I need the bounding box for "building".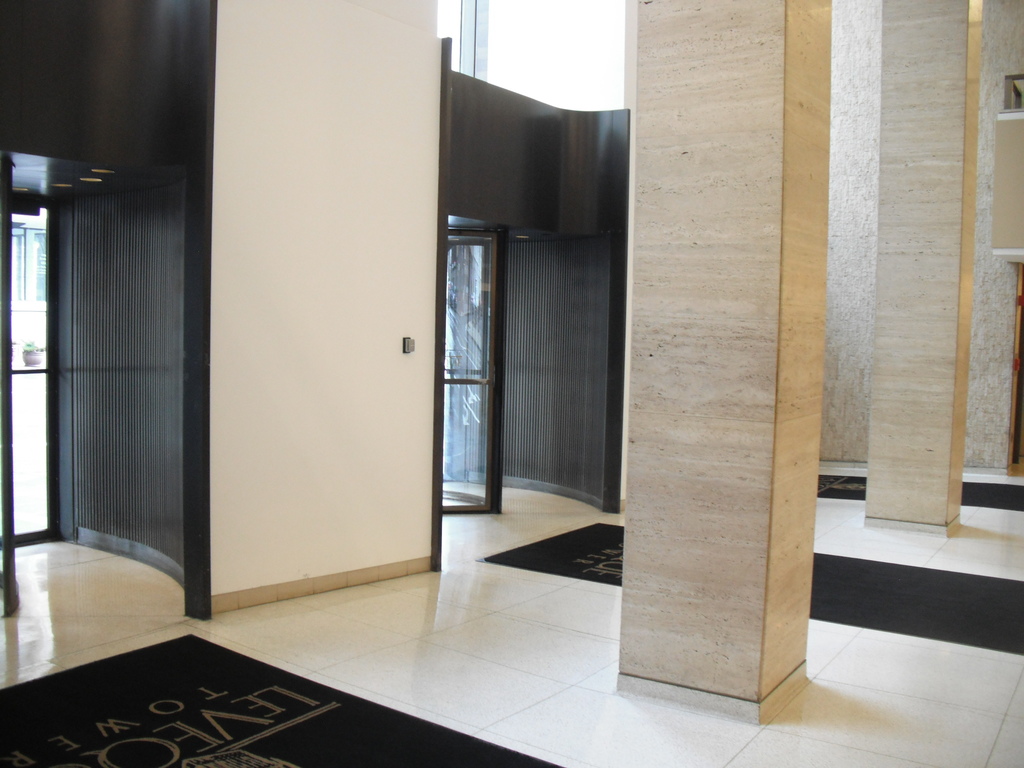
Here it is: {"x1": 0, "y1": 0, "x2": 1023, "y2": 767}.
